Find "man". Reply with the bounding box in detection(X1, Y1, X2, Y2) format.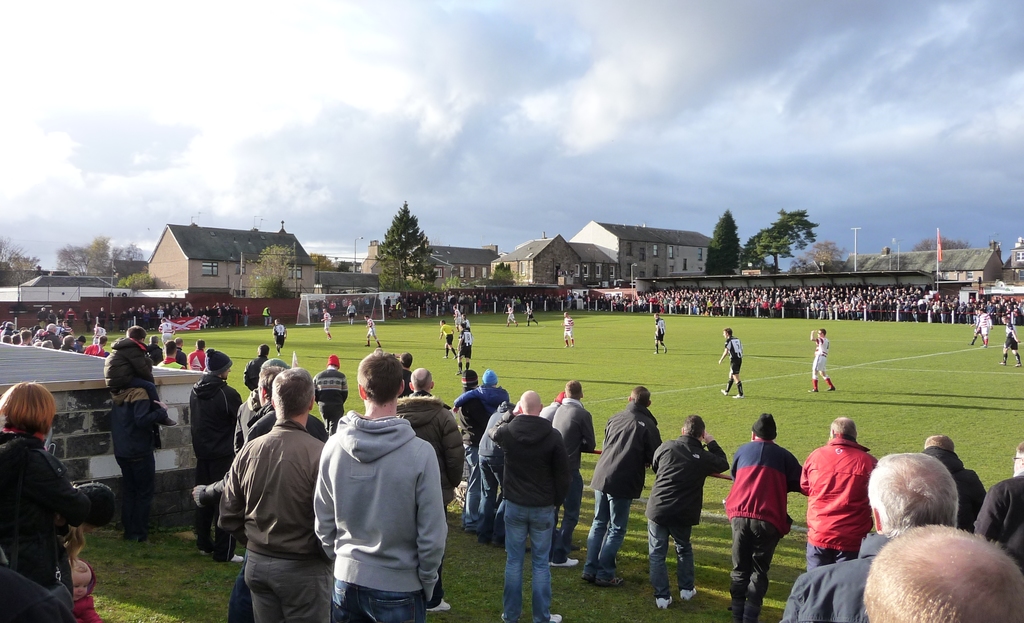
detection(860, 525, 1023, 622).
